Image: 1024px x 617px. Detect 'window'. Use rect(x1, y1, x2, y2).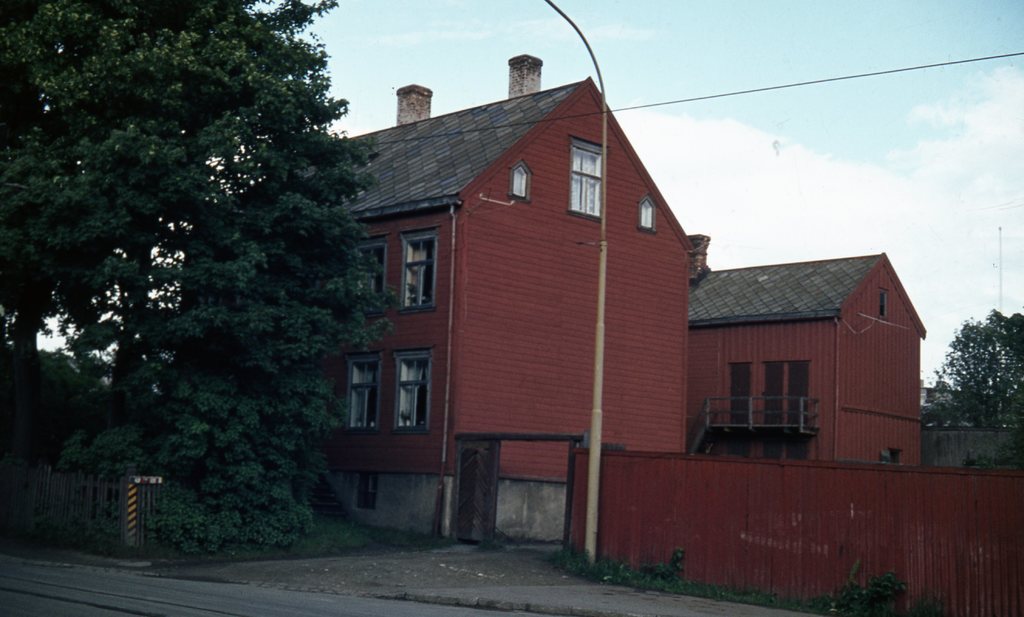
rect(509, 161, 533, 205).
